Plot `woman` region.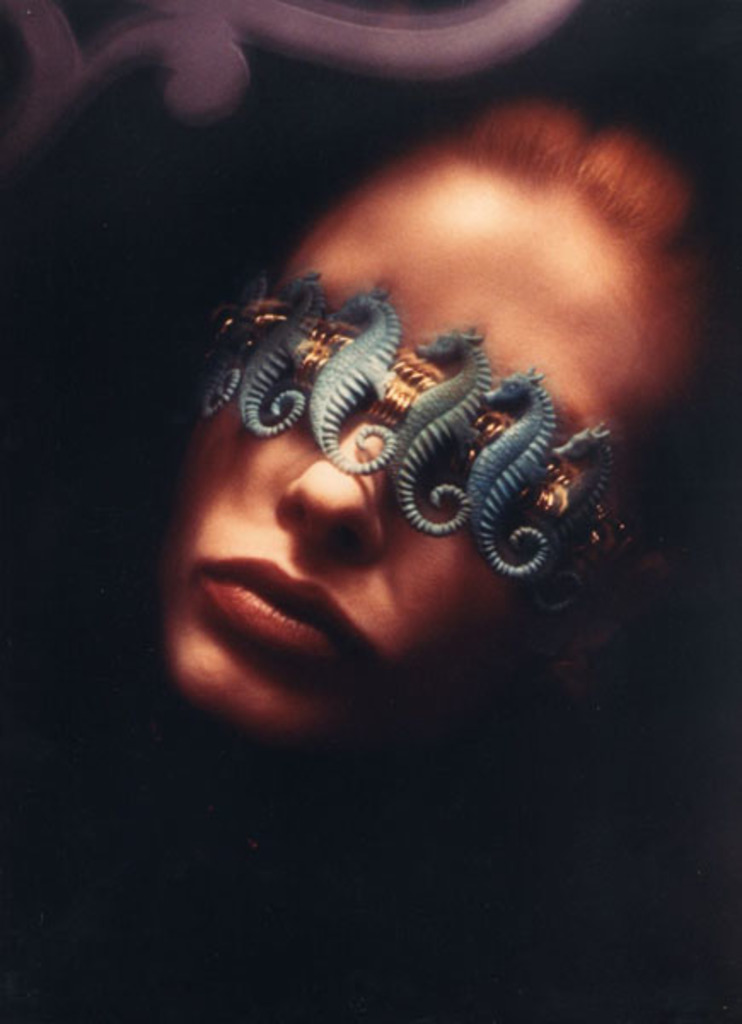
Plotted at (x1=128, y1=60, x2=681, y2=775).
